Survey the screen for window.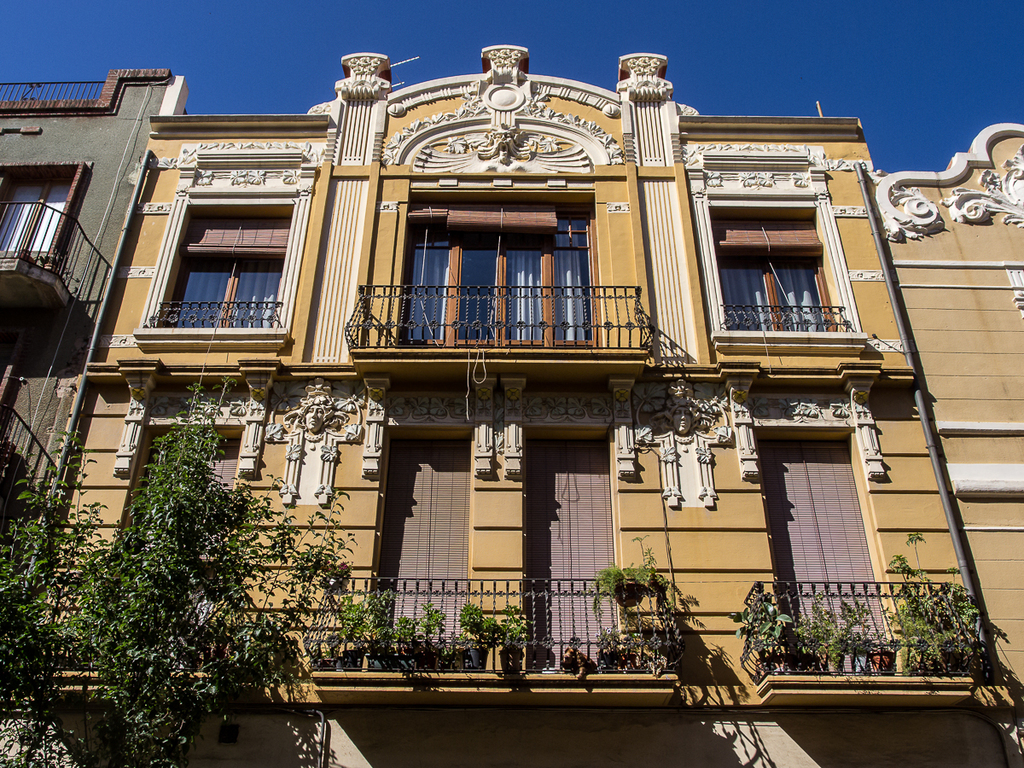
Survey found: Rect(395, 203, 600, 352).
